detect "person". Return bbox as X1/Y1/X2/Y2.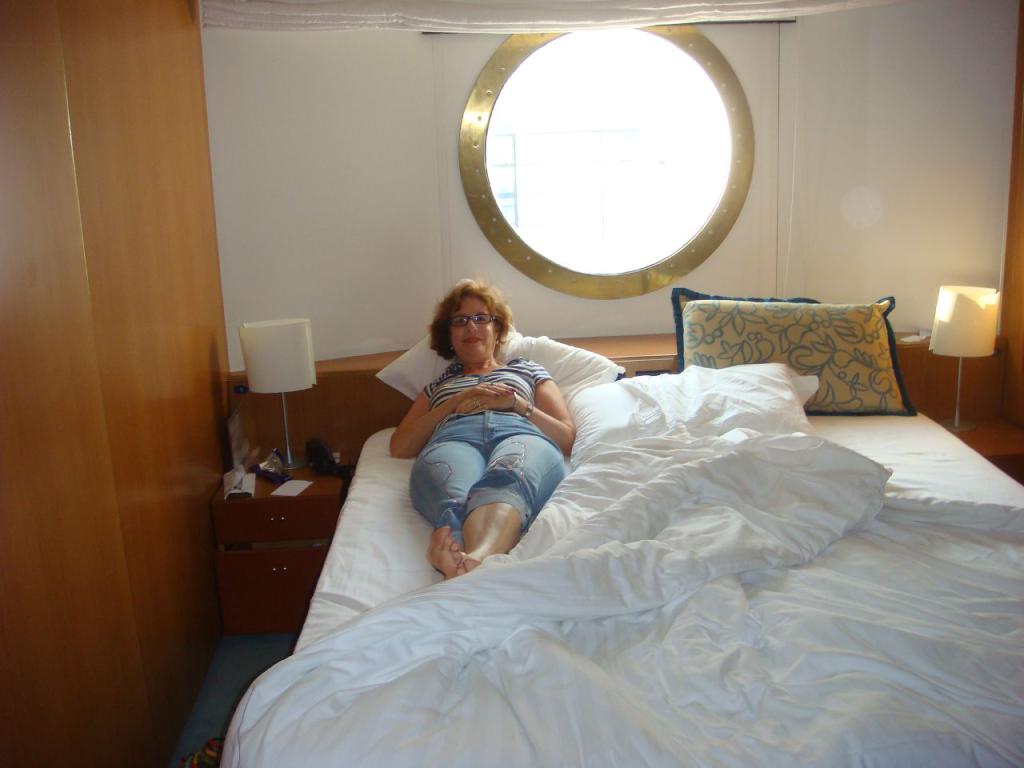
390/278/576/576.
